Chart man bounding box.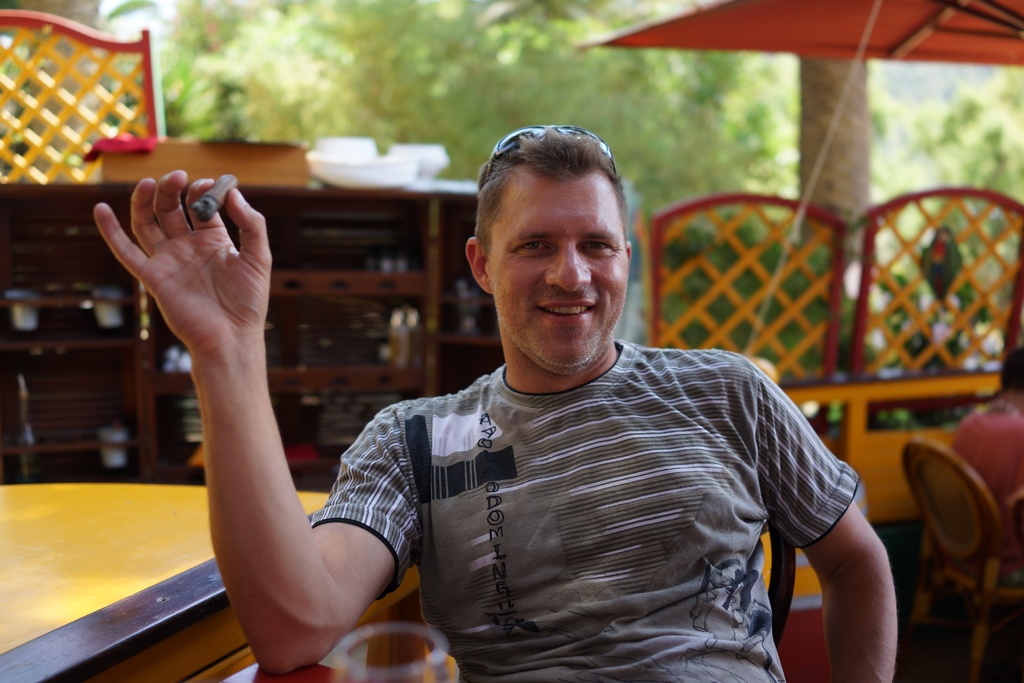
Charted: select_region(192, 113, 783, 665).
